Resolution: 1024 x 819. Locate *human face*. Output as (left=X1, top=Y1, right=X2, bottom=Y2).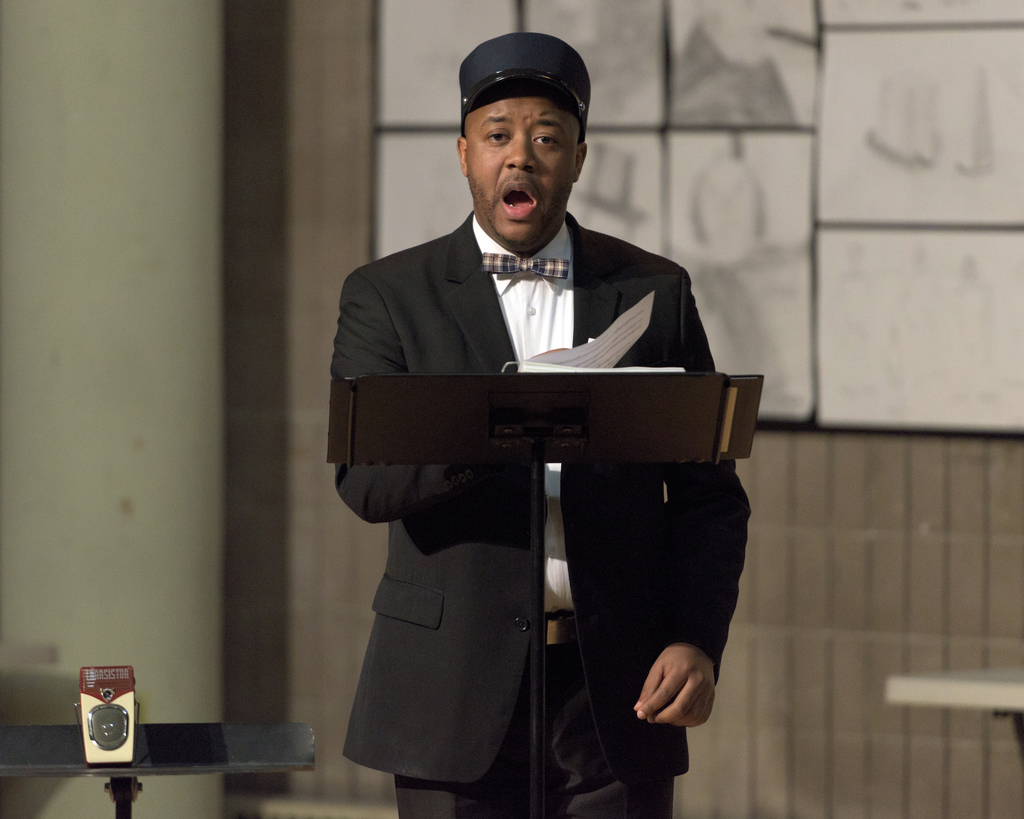
(left=465, top=94, right=577, bottom=246).
